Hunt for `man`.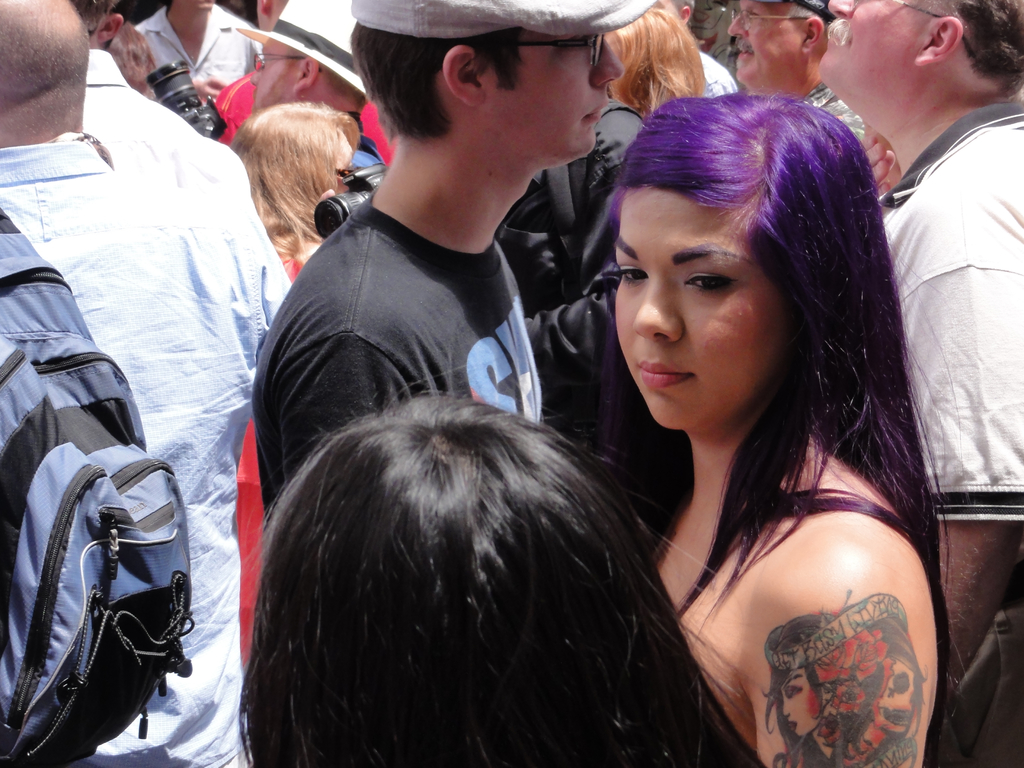
Hunted down at 835, 4, 1019, 599.
